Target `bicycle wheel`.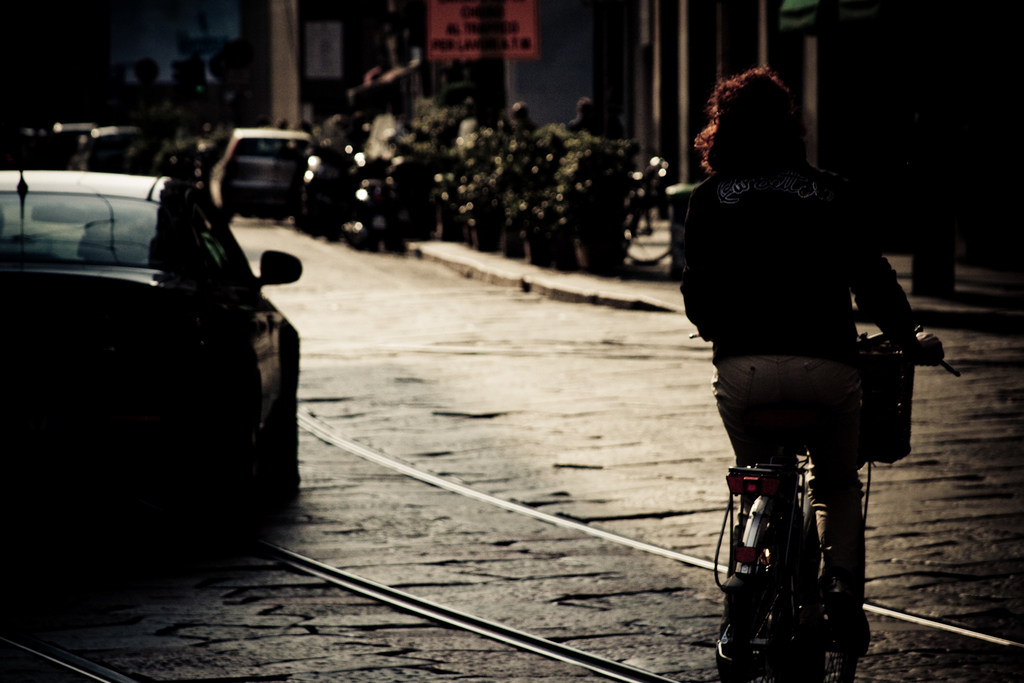
Target region: [x1=728, y1=504, x2=806, y2=682].
